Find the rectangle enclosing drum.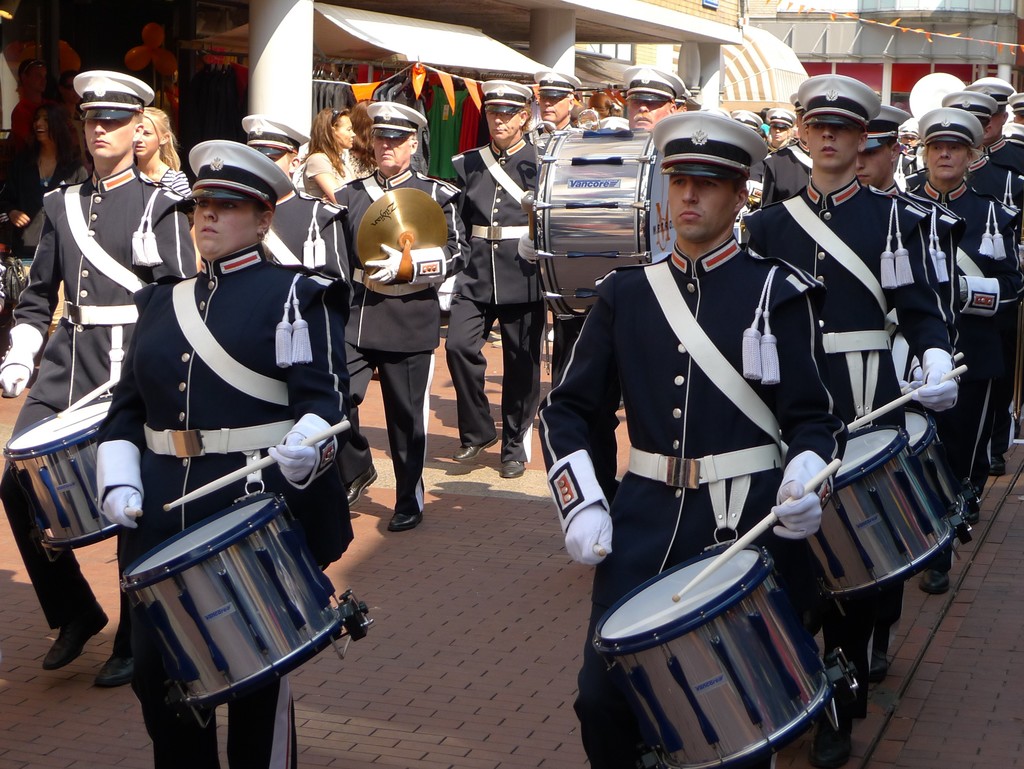
535/128/668/322.
